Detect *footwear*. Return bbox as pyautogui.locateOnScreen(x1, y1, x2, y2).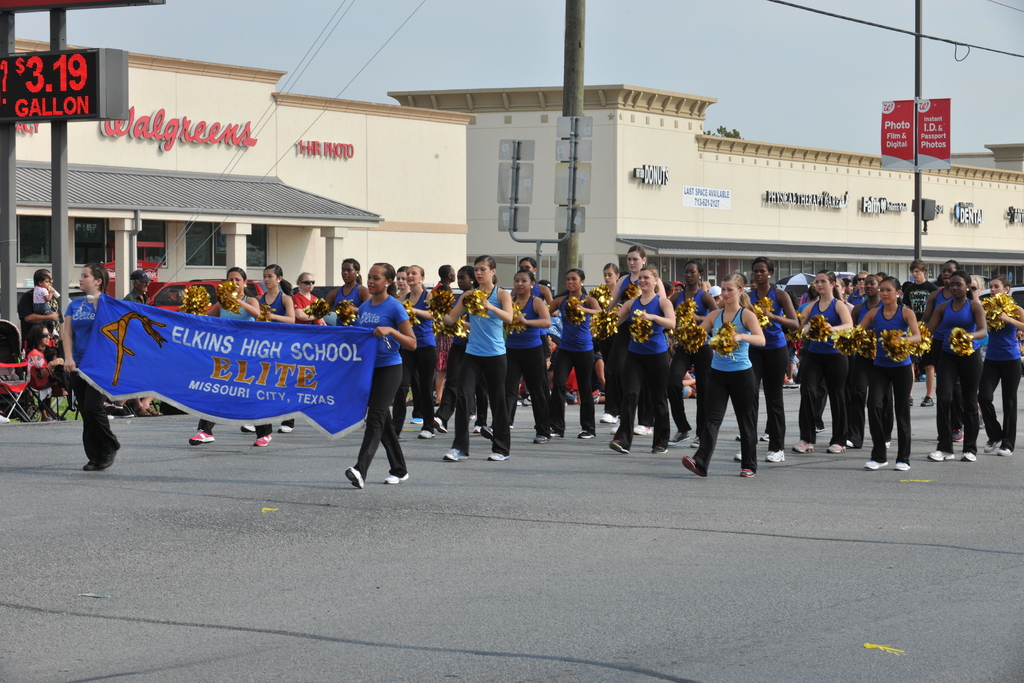
pyautogui.locateOnScreen(758, 434, 768, 444).
